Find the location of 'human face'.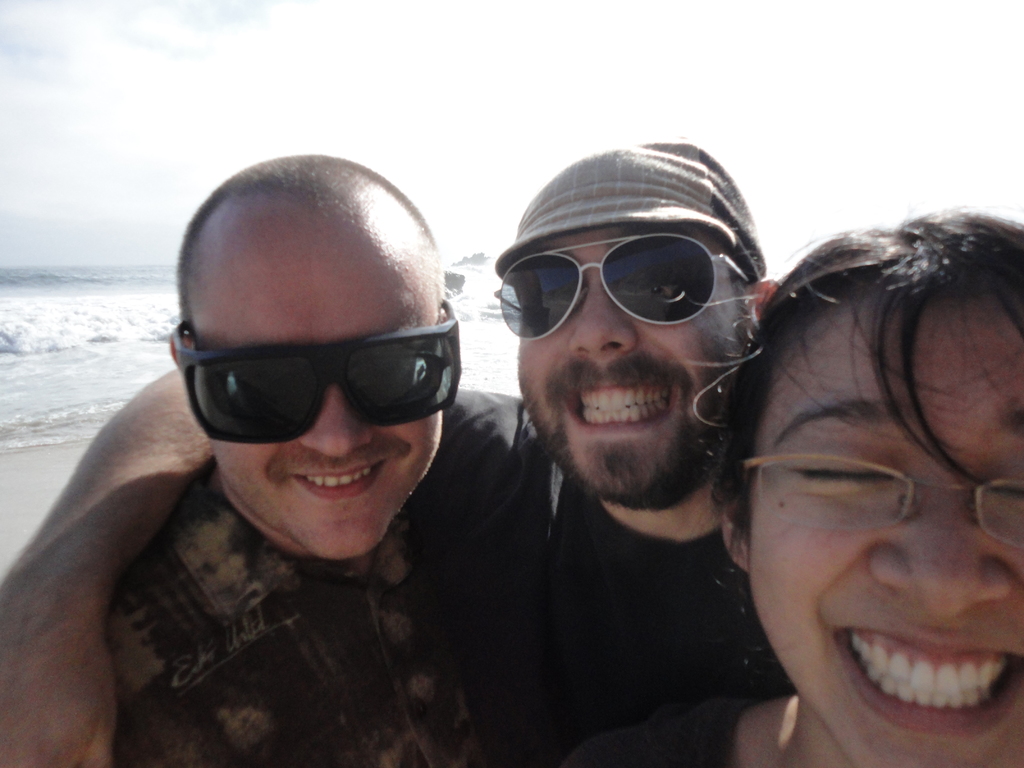
Location: (208,200,445,560).
